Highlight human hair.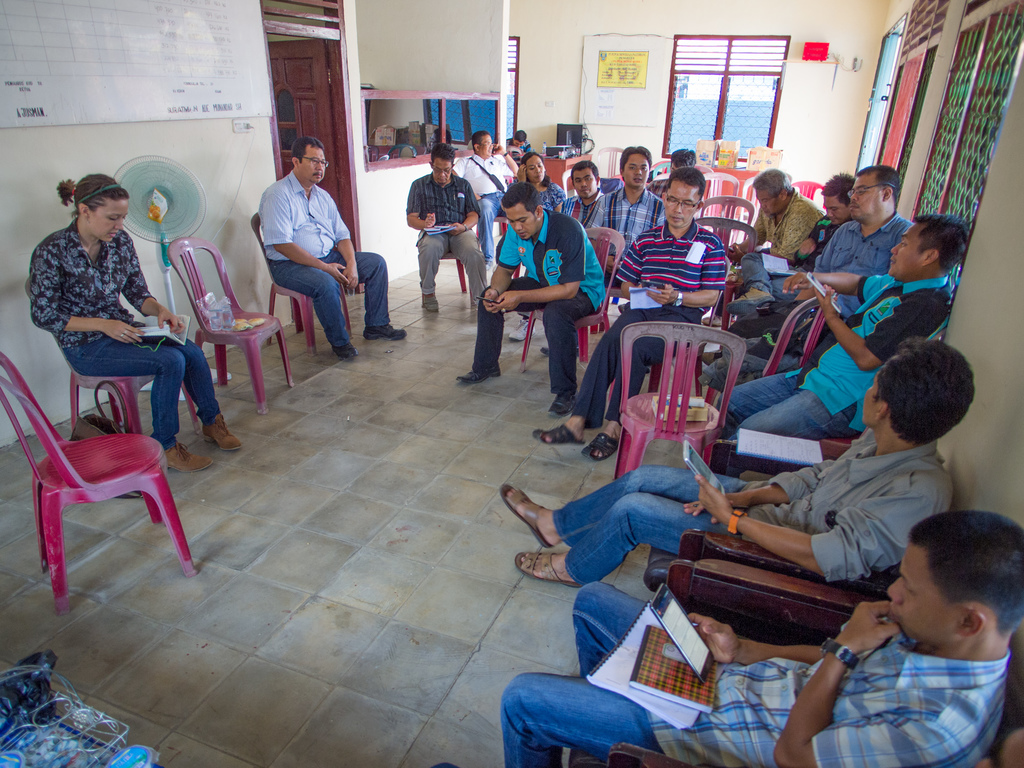
Highlighted region: (left=669, top=144, right=698, bottom=169).
